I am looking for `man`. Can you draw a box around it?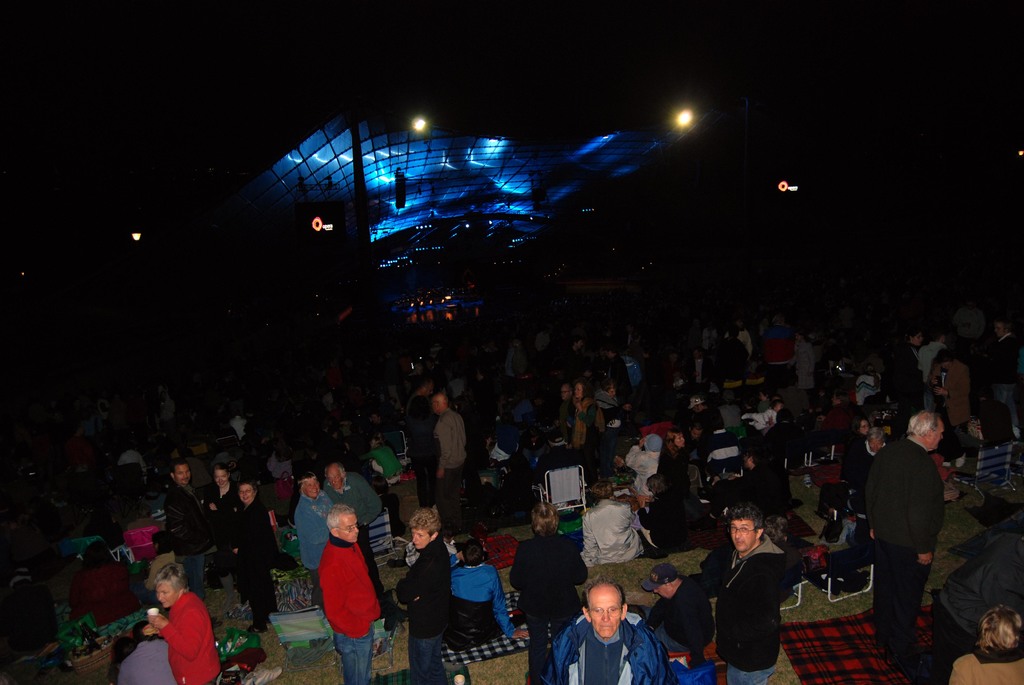
Sure, the bounding box is l=323, t=461, r=387, b=599.
